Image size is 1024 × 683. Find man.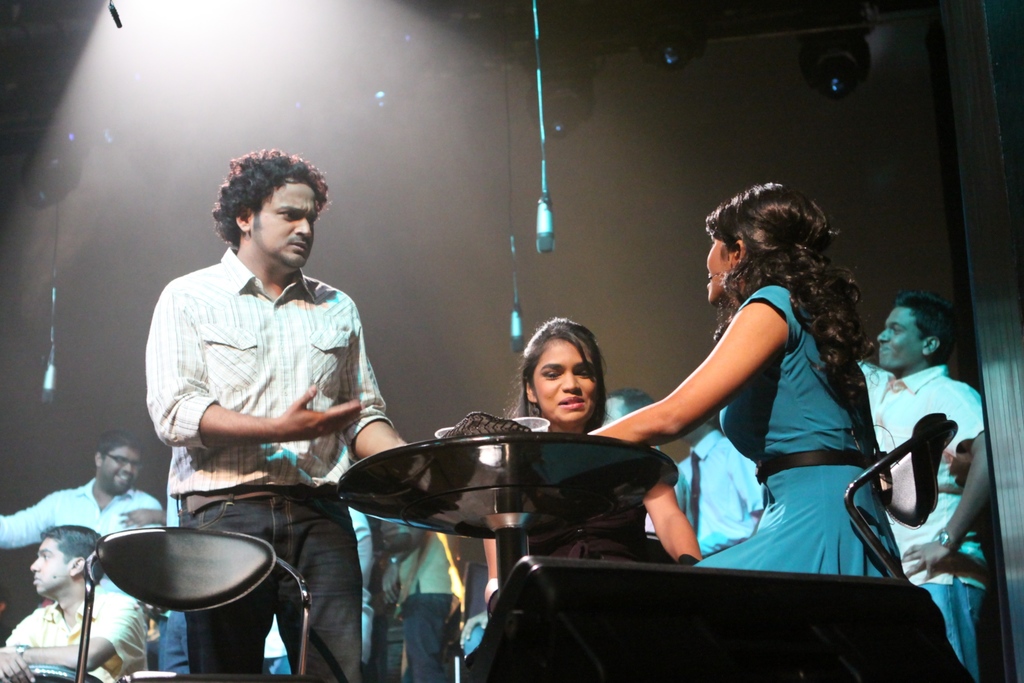
[0, 424, 166, 583].
